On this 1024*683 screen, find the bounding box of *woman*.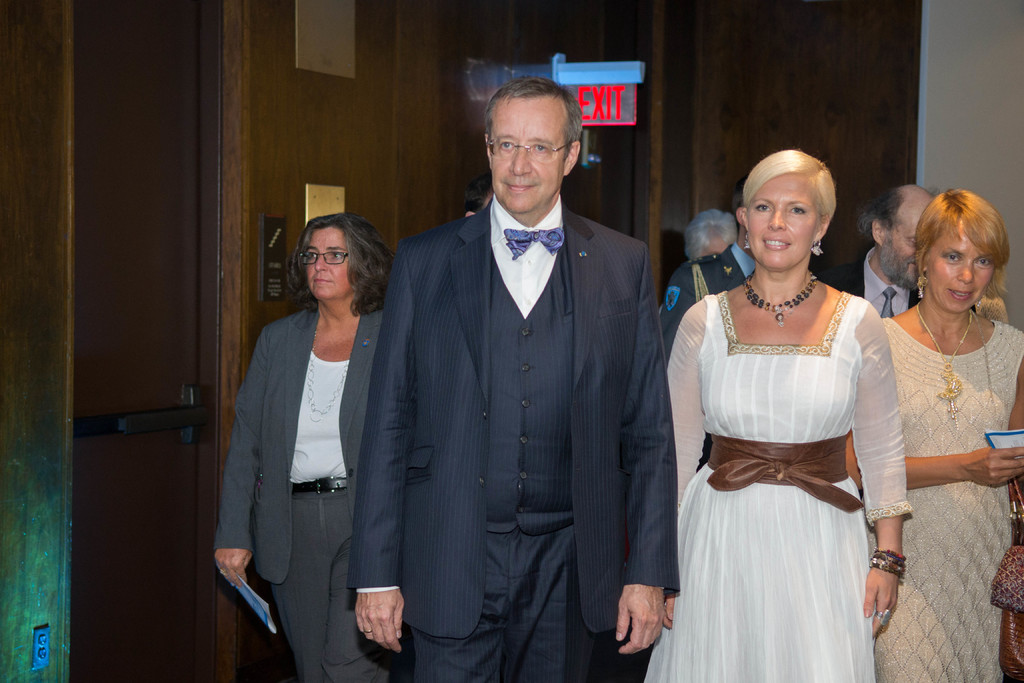
Bounding box: box(660, 157, 921, 674).
